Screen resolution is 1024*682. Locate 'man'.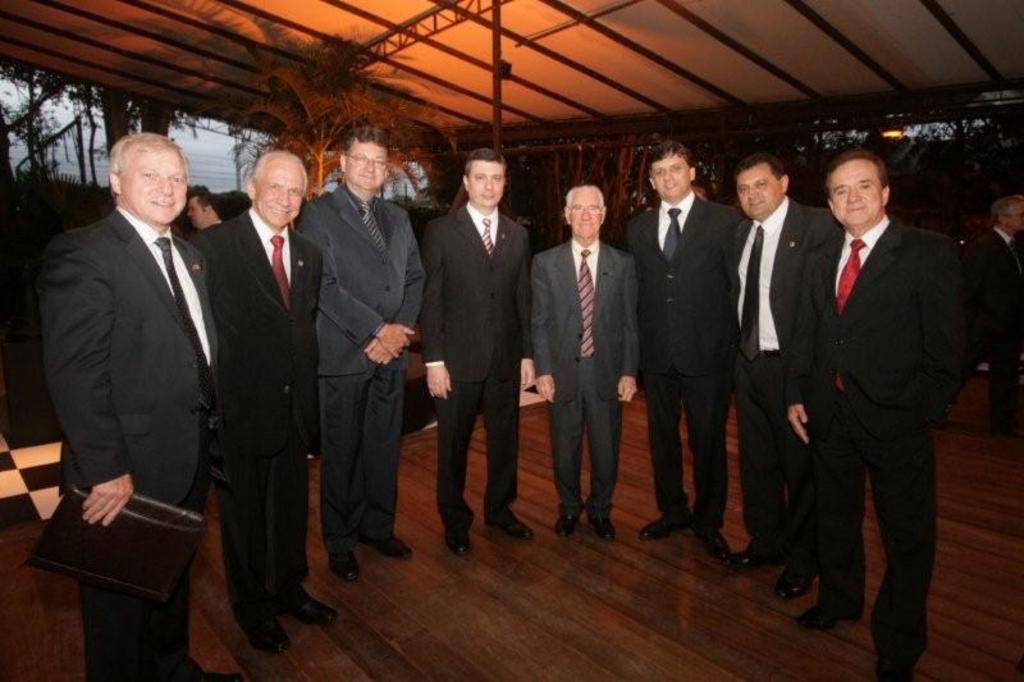
<bbox>773, 145, 973, 681</bbox>.
